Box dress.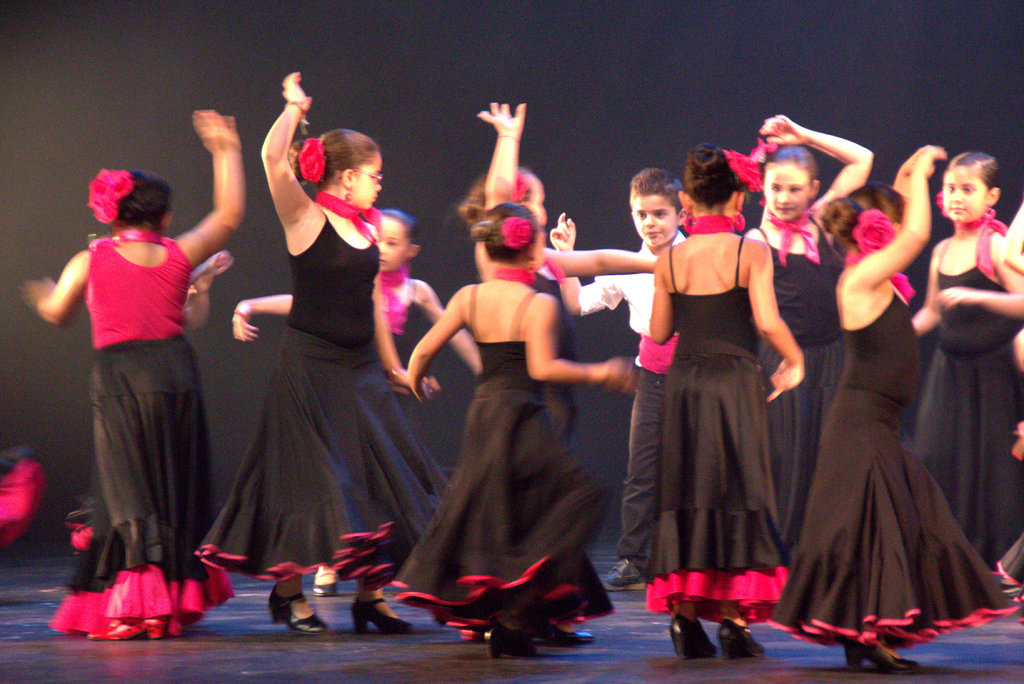
[x1=757, y1=210, x2=846, y2=524].
